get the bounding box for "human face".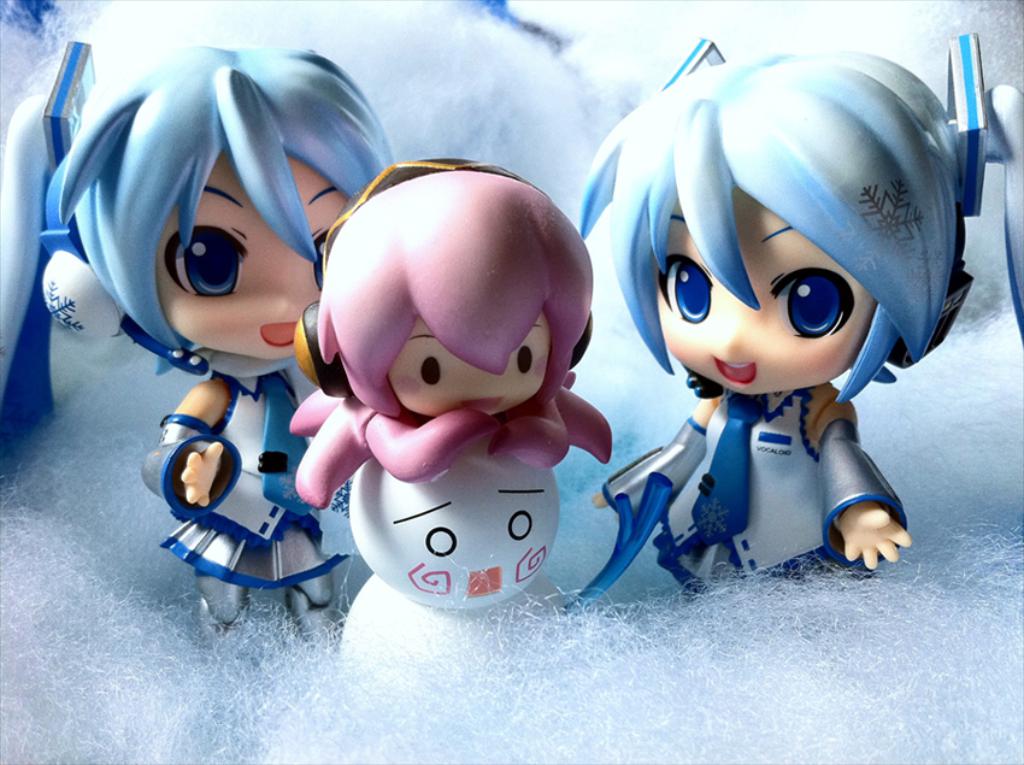
{"left": 388, "top": 311, "right": 552, "bottom": 418}.
